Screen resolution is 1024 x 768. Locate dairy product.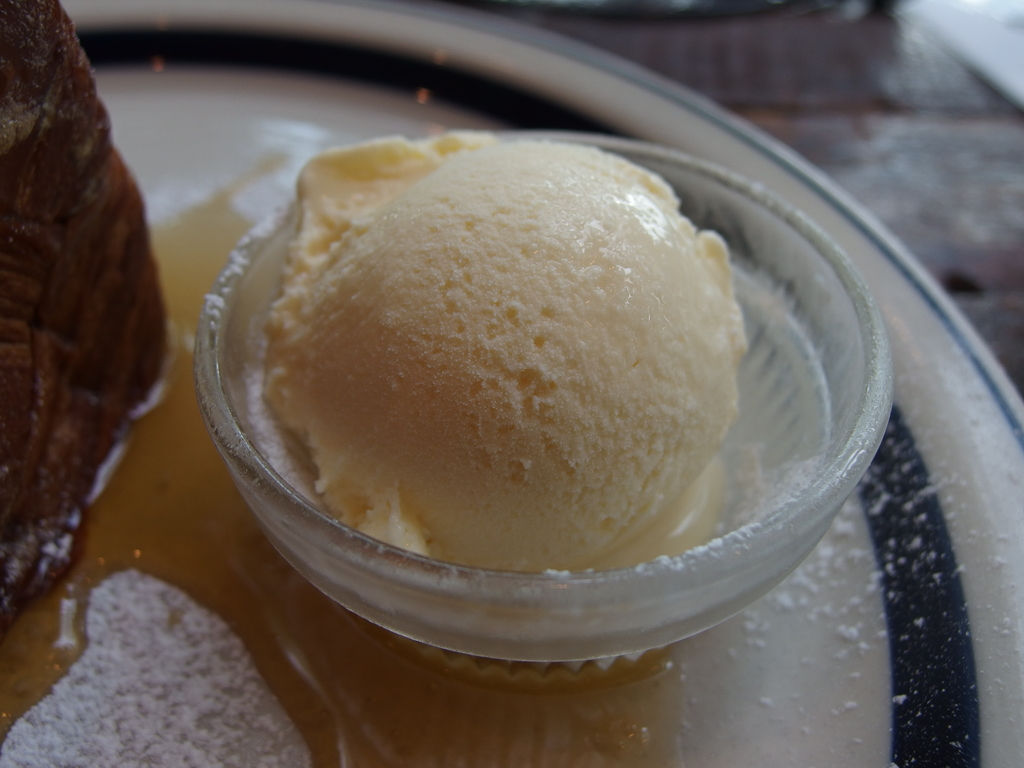
locate(0, 8, 188, 646).
